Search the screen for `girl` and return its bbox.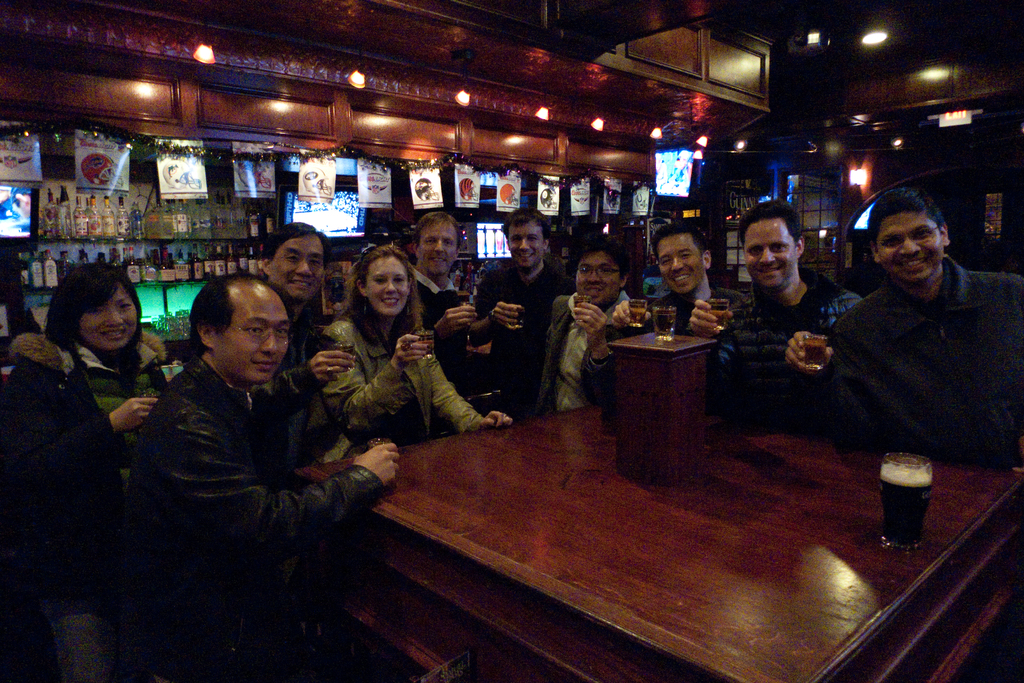
Found: {"left": 0, "top": 263, "right": 172, "bottom": 682}.
